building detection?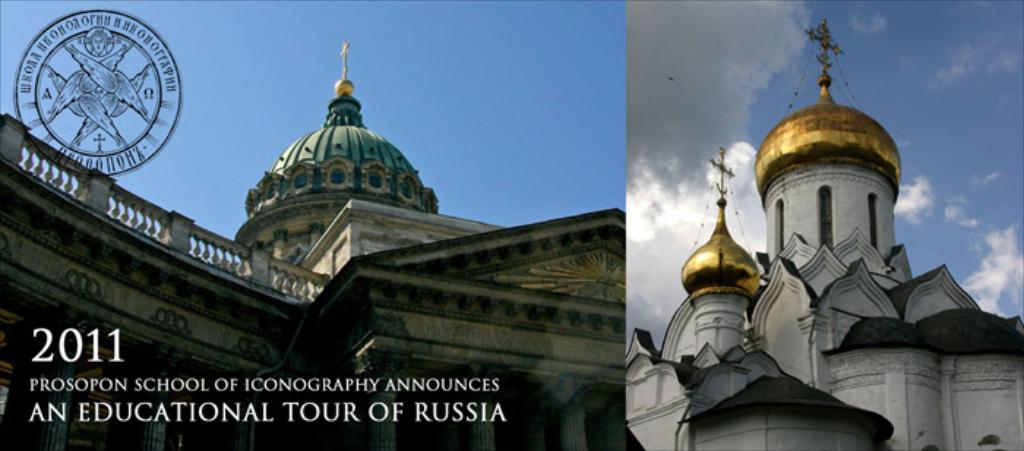
<box>628,21,1023,450</box>
